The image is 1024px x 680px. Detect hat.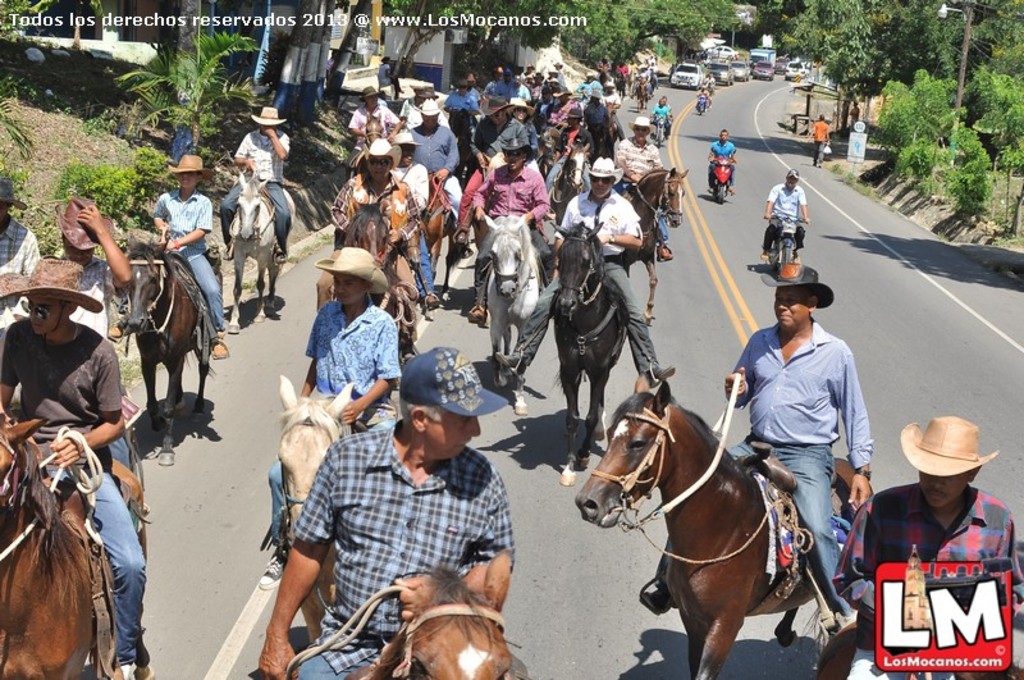
Detection: x1=314, y1=245, x2=387, y2=295.
